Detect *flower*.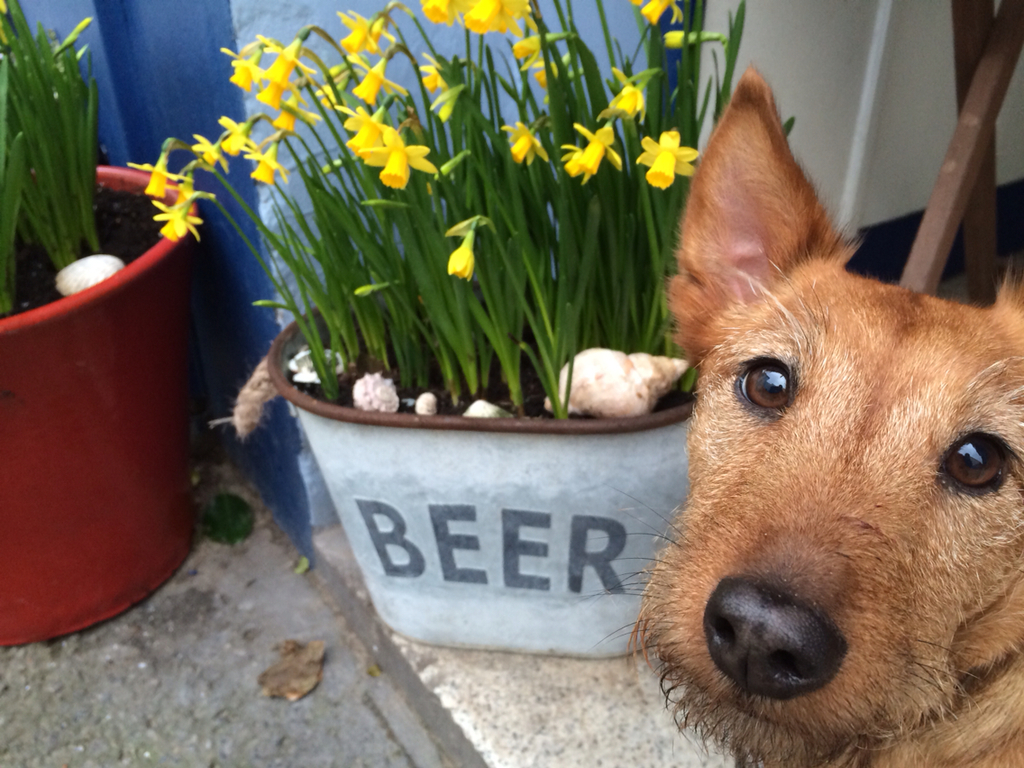
Detected at crop(350, 56, 407, 108).
